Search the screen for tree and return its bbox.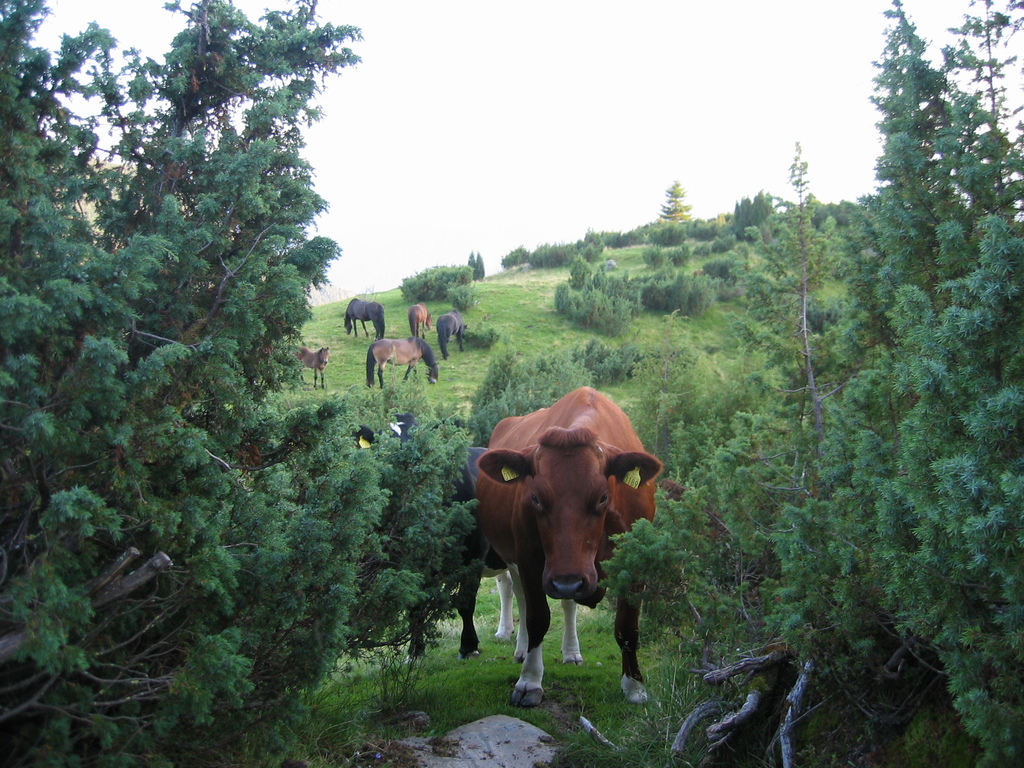
Found: [472,324,598,443].
